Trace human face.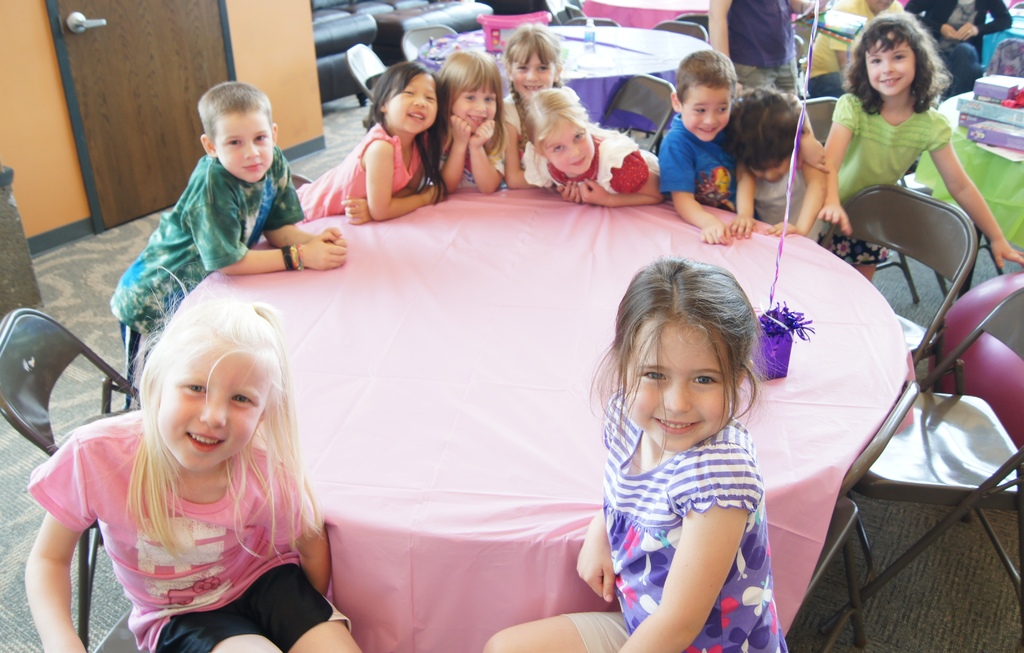
Traced to [left=152, top=349, right=271, bottom=472].
